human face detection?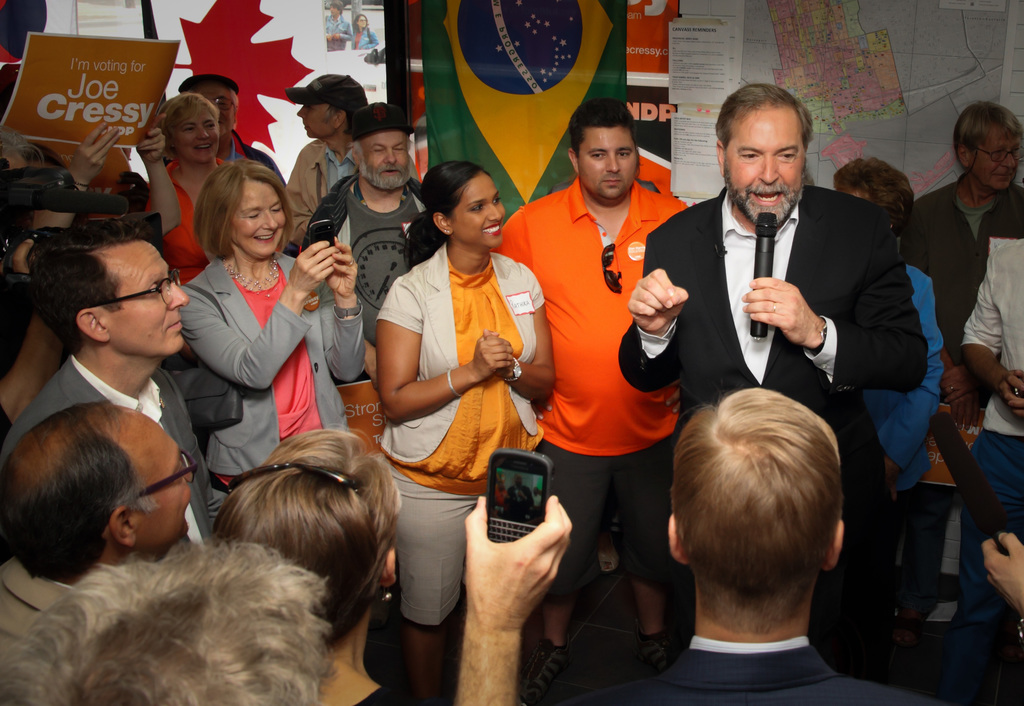
448, 172, 504, 248
